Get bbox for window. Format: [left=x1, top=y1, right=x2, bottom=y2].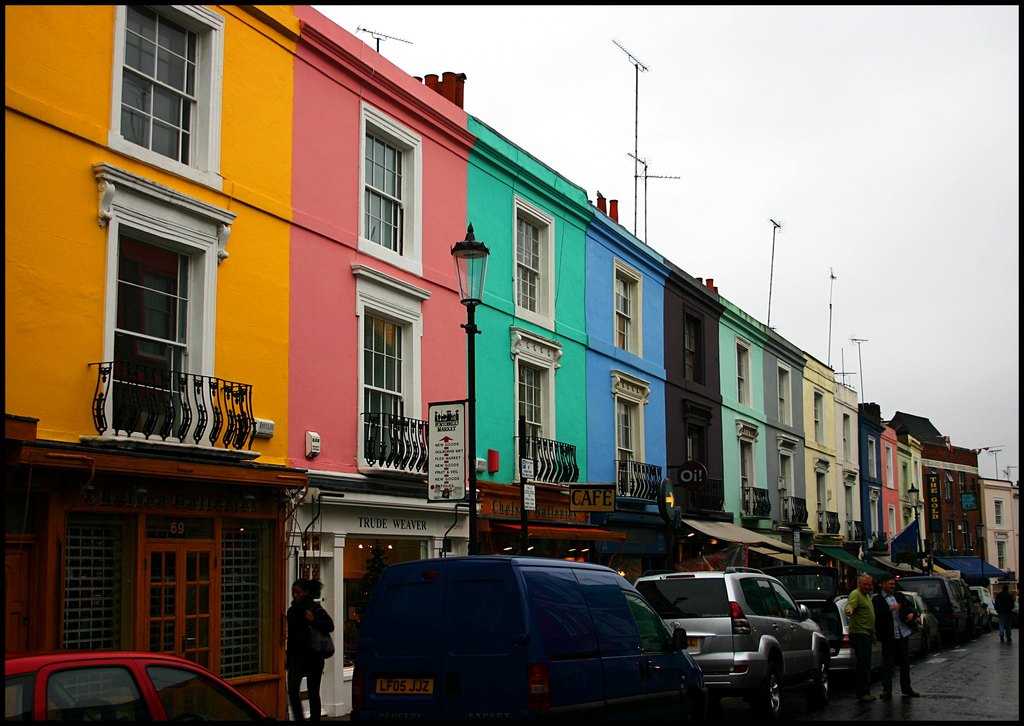
[left=868, top=435, right=881, bottom=483].
